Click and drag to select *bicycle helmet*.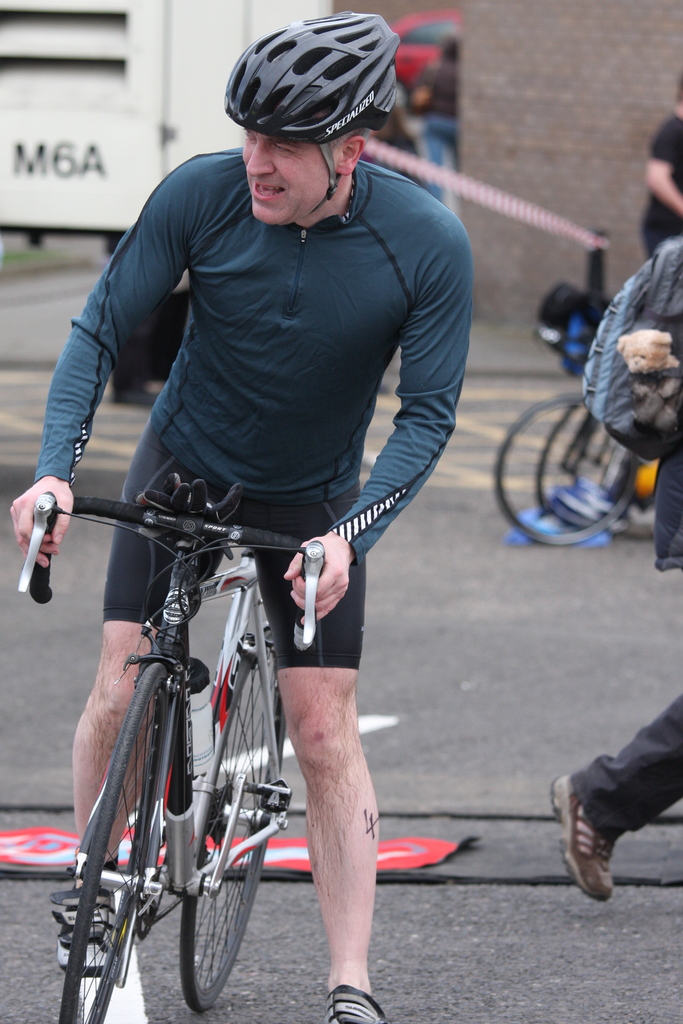
Selection: box(215, 3, 397, 140).
